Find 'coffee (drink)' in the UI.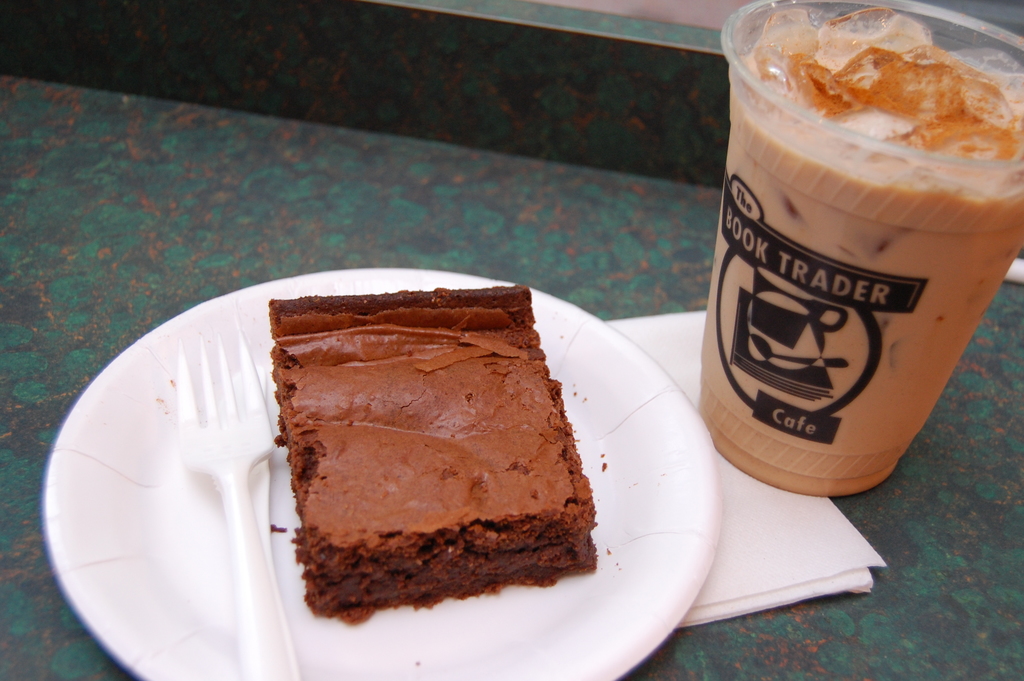
UI element at pyautogui.locateOnScreen(741, 7, 1023, 192).
